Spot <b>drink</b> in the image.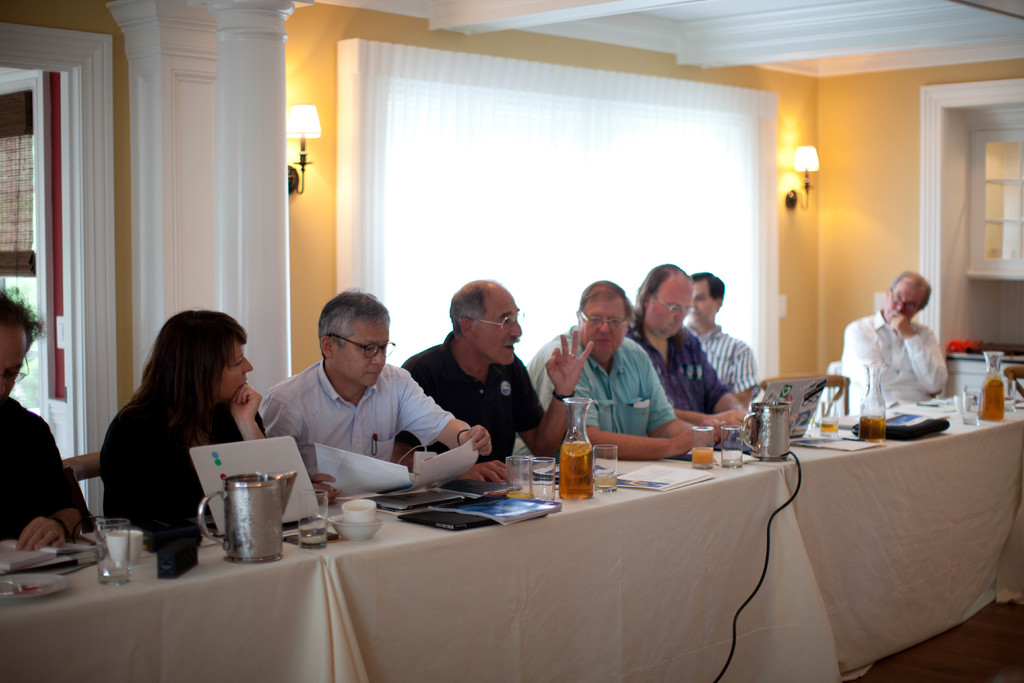
<b>drink</b> found at 503/489/536/502.
